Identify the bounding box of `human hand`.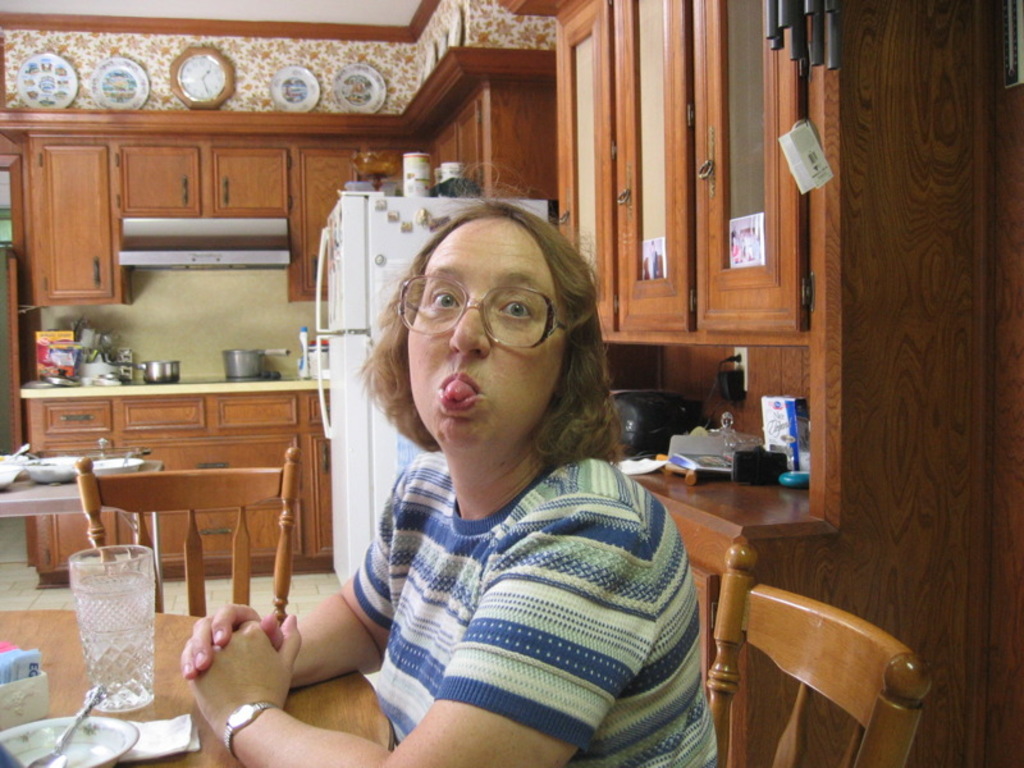
[x1=183, y1=612, x2=306, y2=741].
